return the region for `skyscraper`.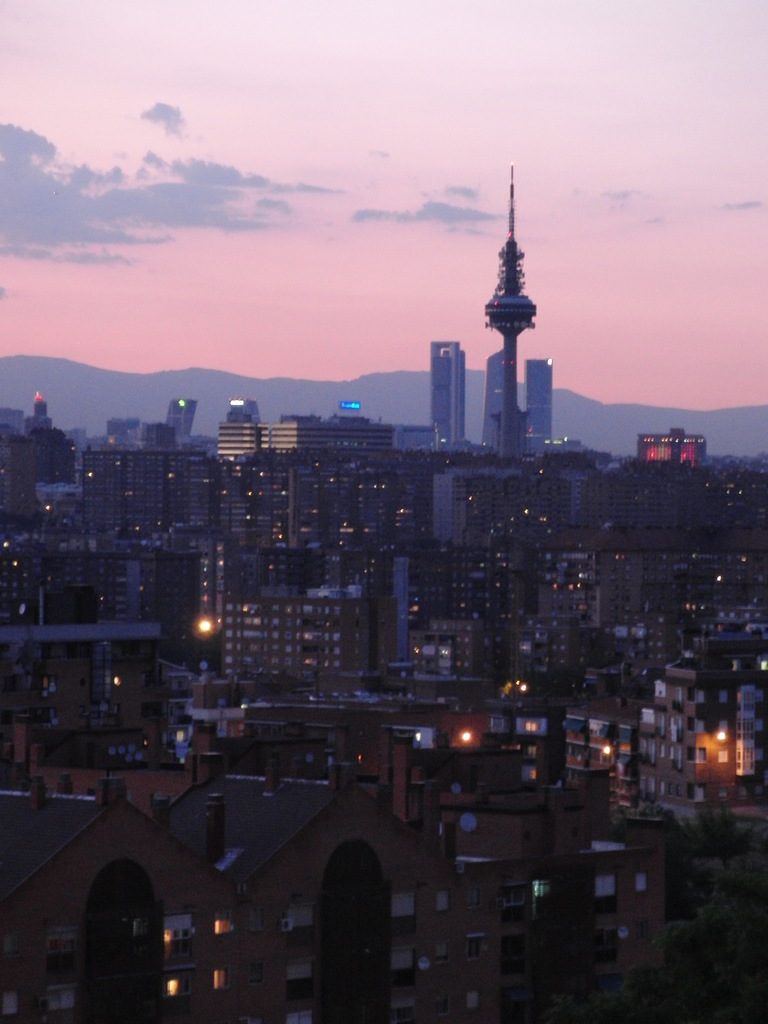
(479,349,507,445).
